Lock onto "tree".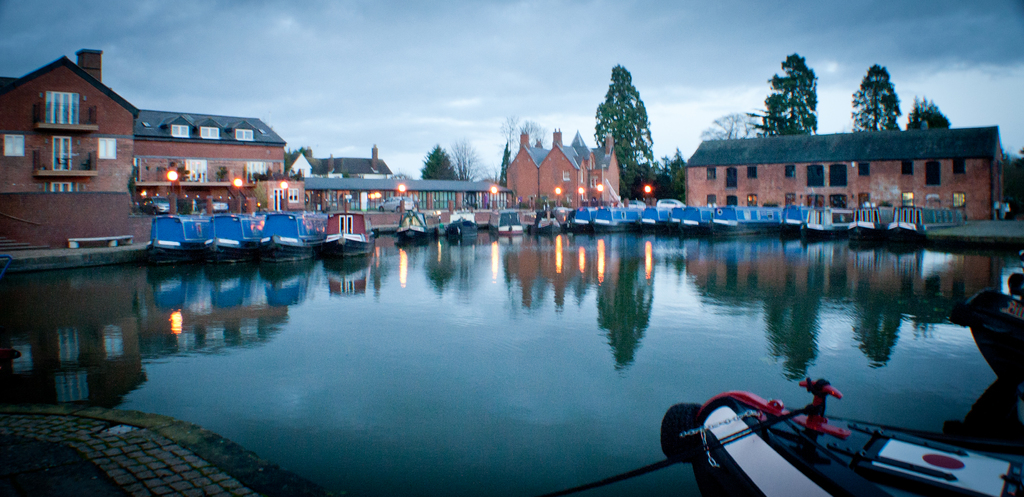
Locked: {"x1": 753, "y1": 51, "x2": 824, "y2": 140}.
